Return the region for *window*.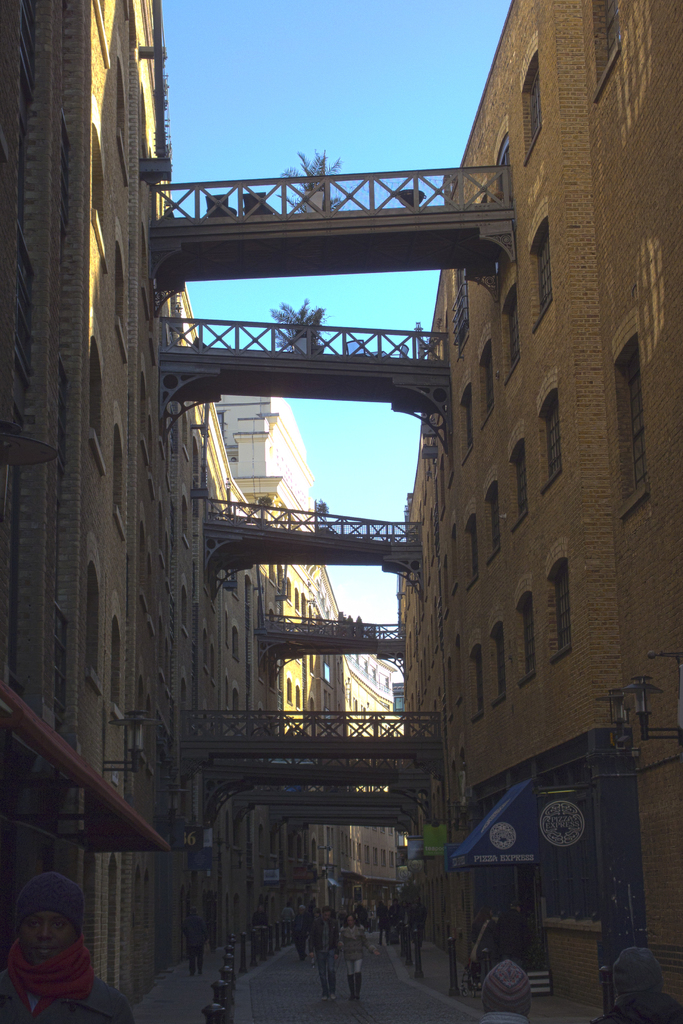
(308,692,317,739).
